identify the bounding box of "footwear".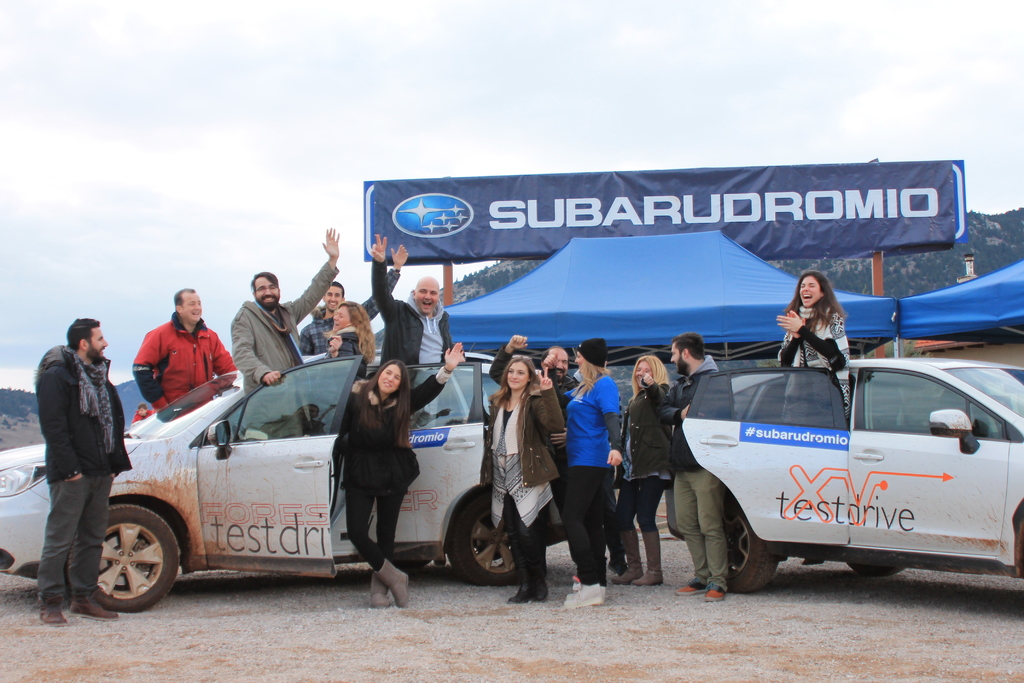
box=[354, 554, 415, 621].
